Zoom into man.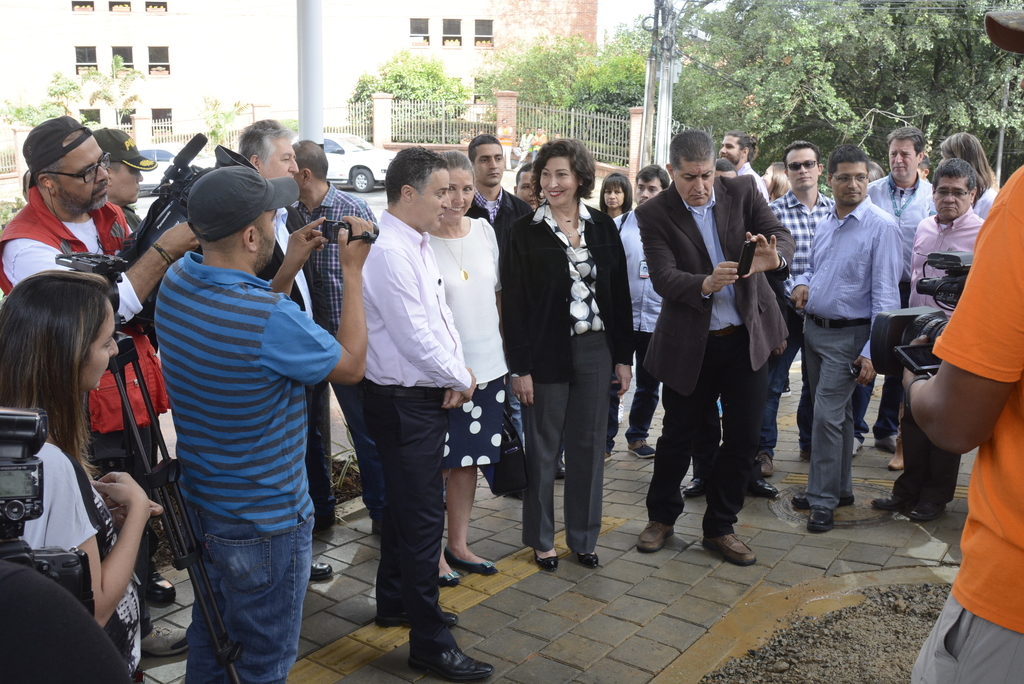
Zoom target: x1=359 y1=140 x2=502 y2=683.
